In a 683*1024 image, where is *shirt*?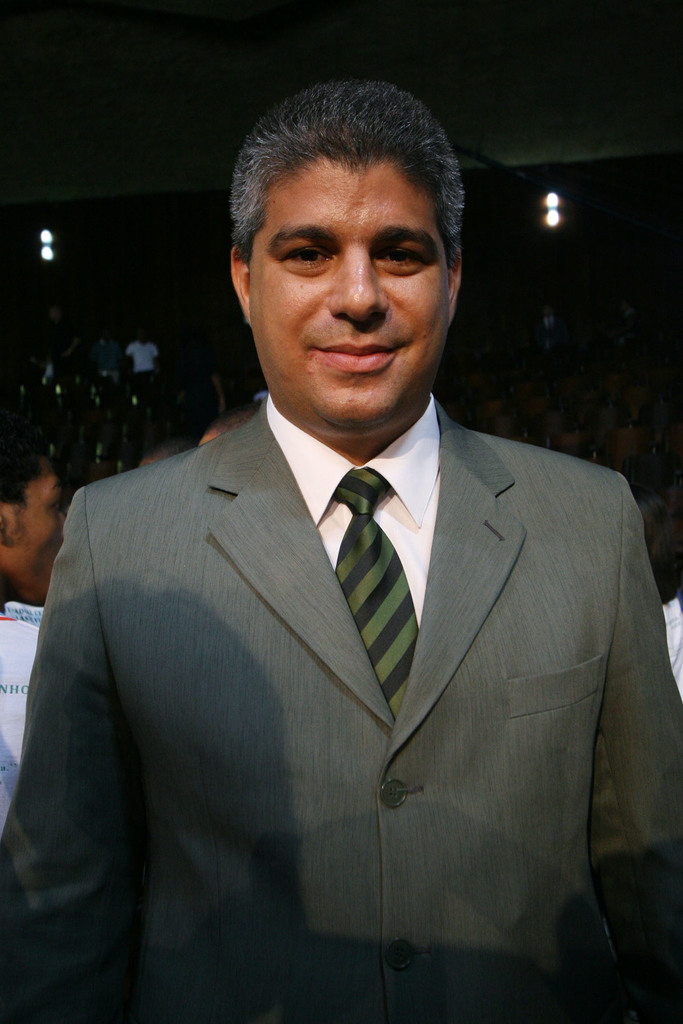
265/392/432/627.
